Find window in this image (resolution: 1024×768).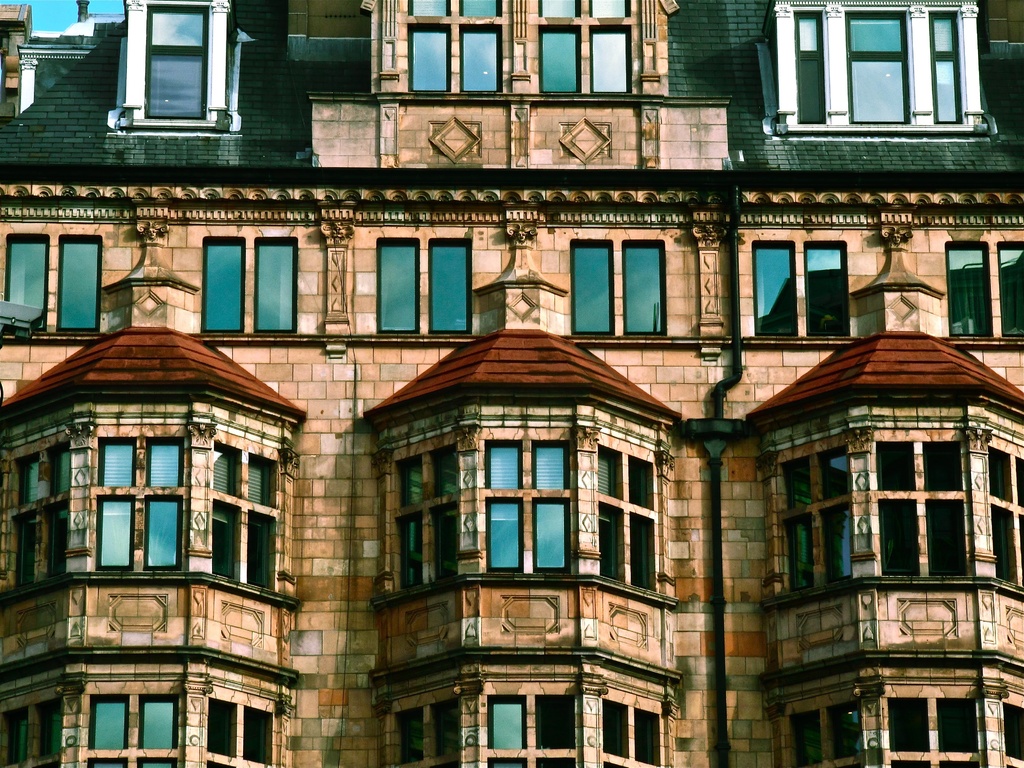
[21, 457, 38, 507].
